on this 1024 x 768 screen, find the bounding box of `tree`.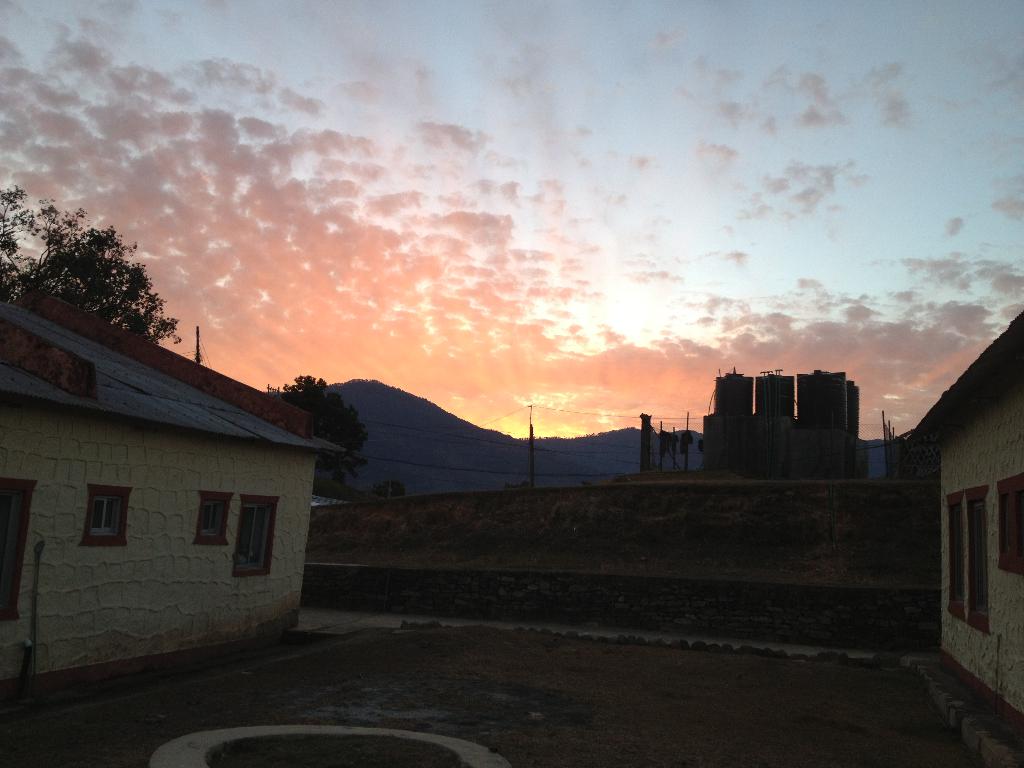
Bounding box: (276,366,364,505).
